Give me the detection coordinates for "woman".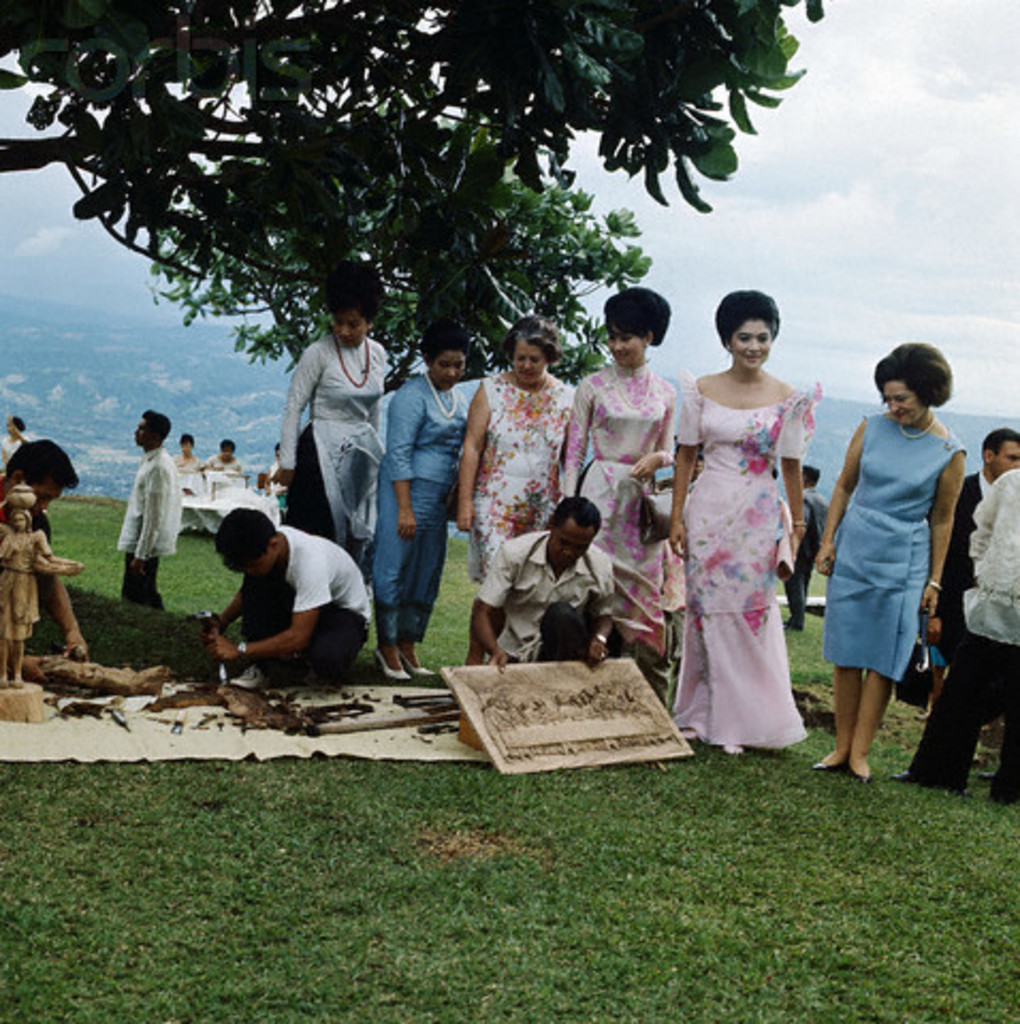
Rect(461, 314, 580, 666).
